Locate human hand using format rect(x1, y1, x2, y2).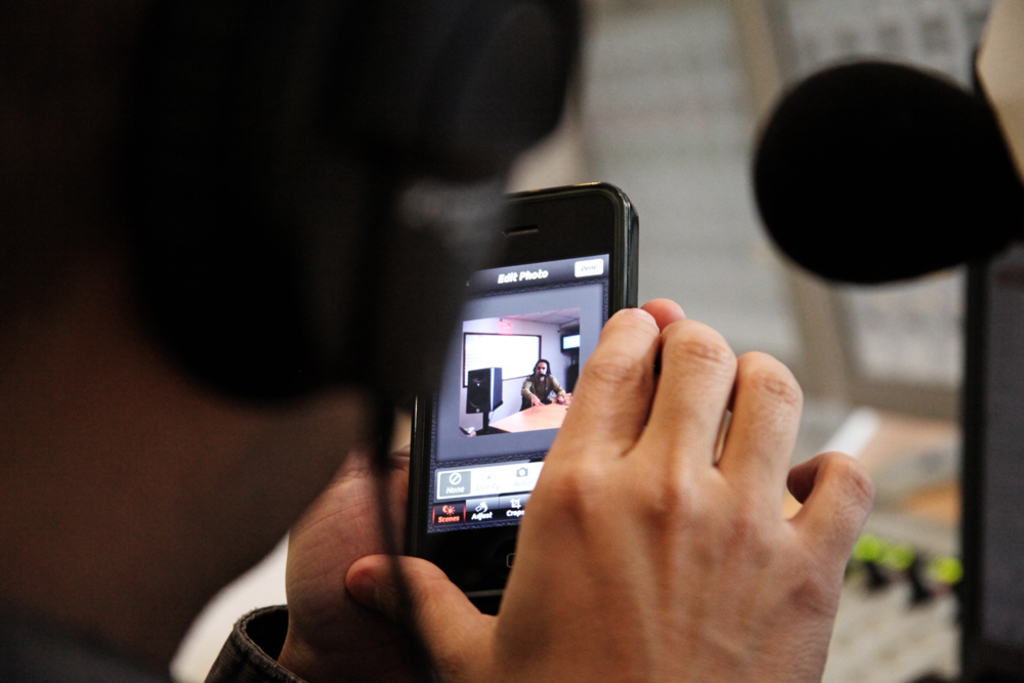
rect(283, 400, 415, 668).
